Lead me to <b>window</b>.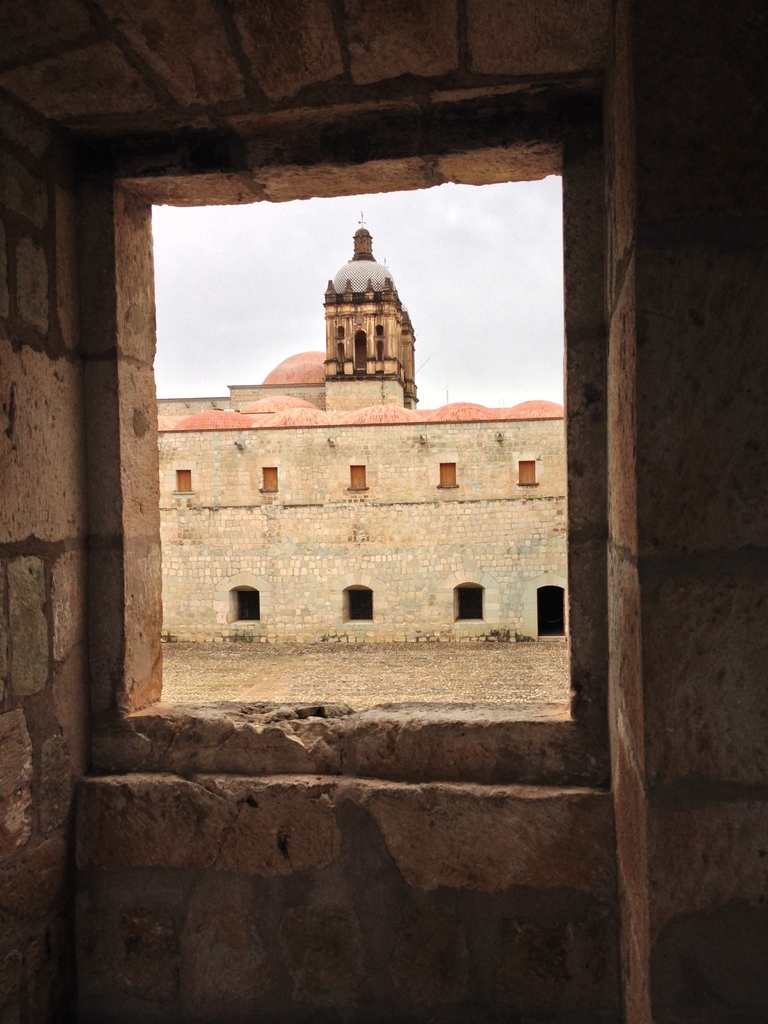
Lead to [x1=342, y1=462, x2=363, y2=488].
